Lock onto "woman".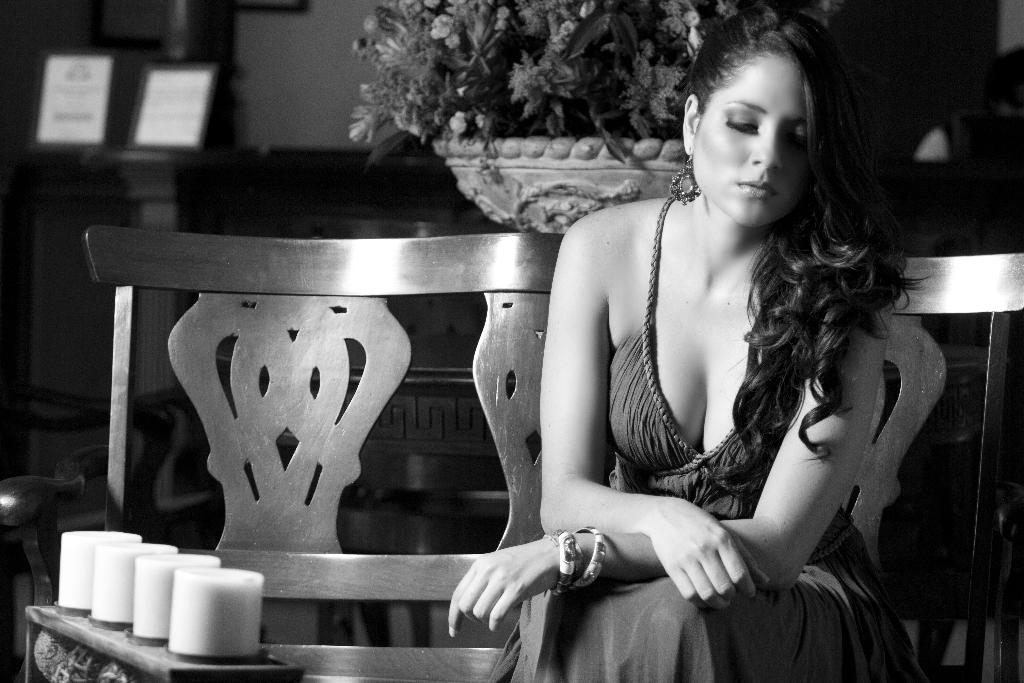
Locked: 446:0:945:682.
